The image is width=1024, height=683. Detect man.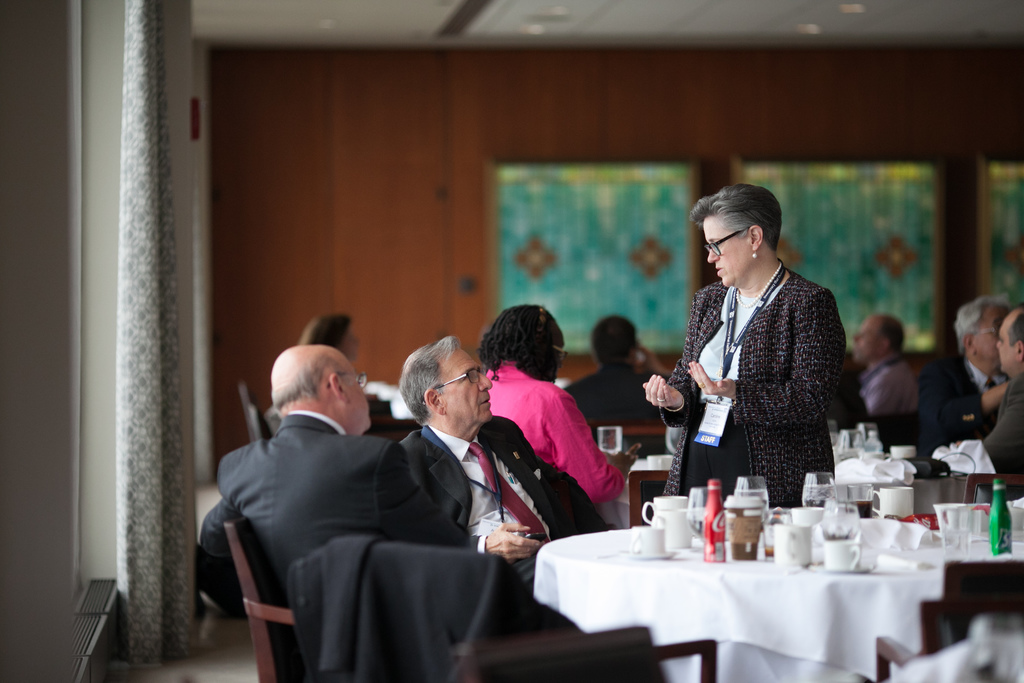
Detection: <box>912,295,1016,476</box>.
